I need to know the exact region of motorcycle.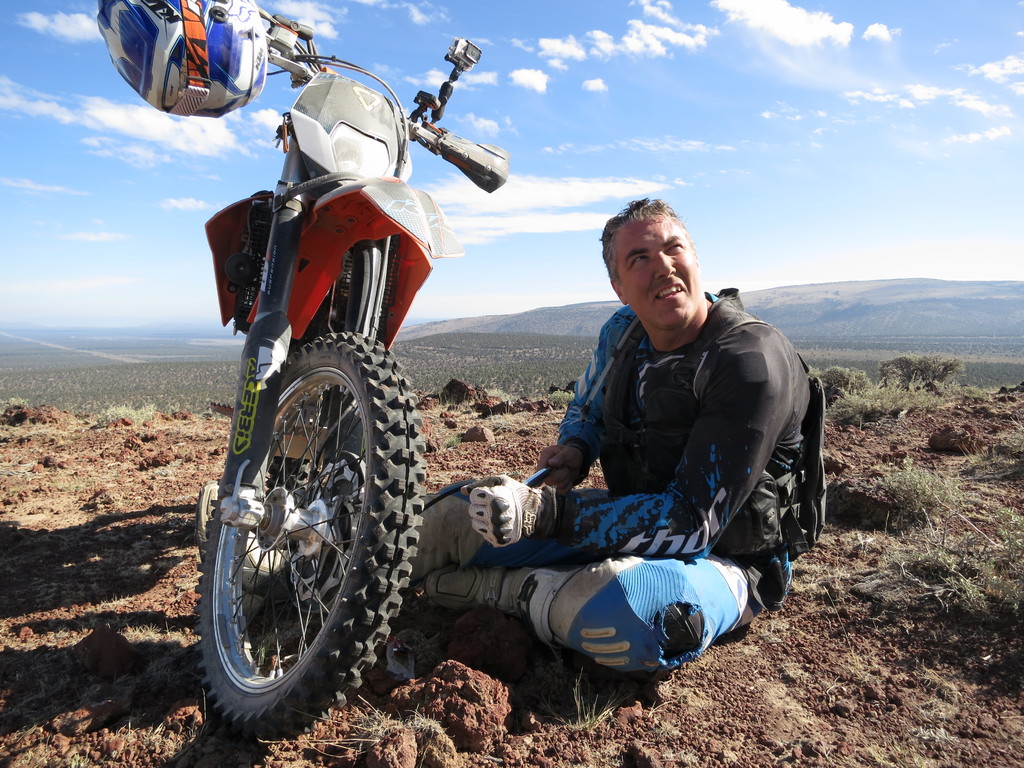
Region: 161, 26, 490, 680.
